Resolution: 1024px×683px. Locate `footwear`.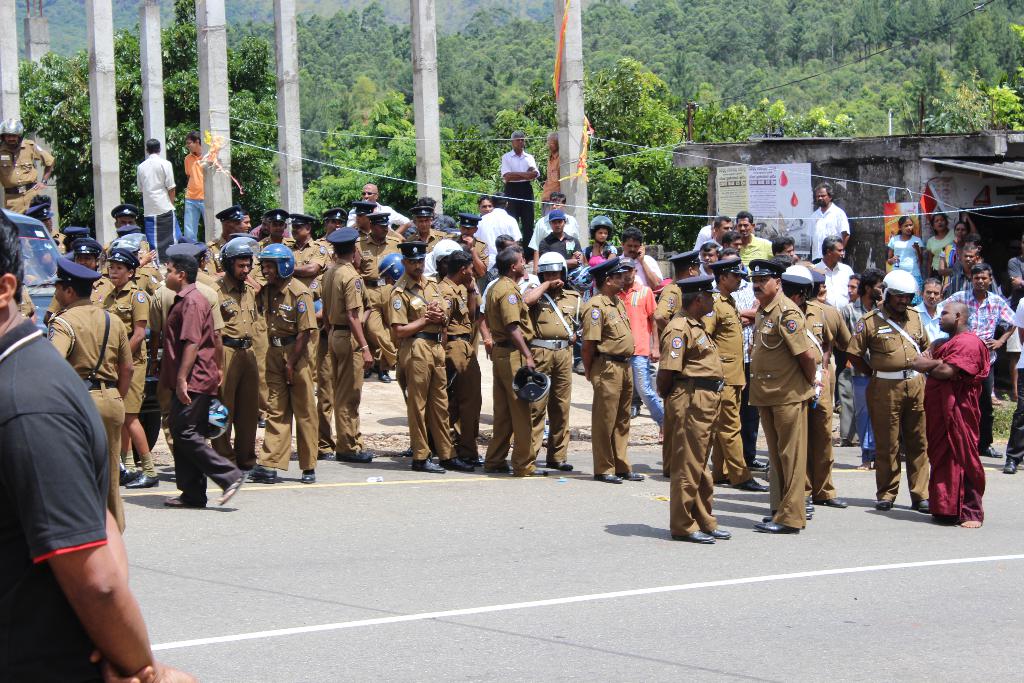
BBox(754, 519, 795, 532).
